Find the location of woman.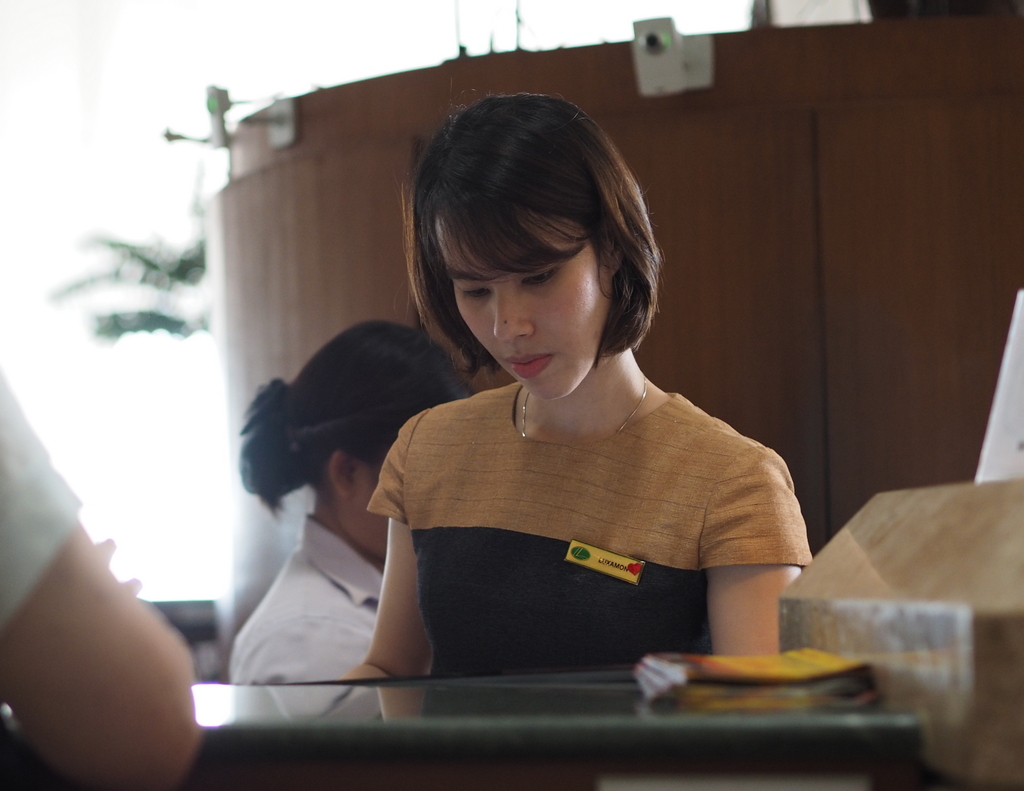
Location: [left=231, top=319, right=491, bottom=678].
